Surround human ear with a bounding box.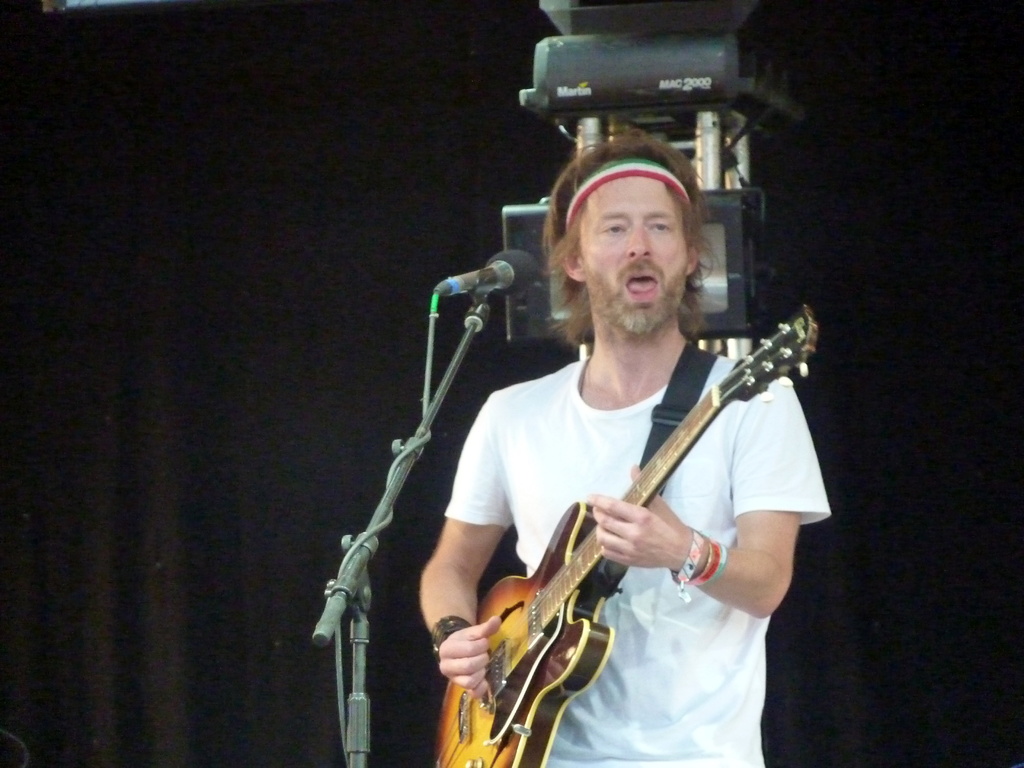
(x1=685, y1=244, x2=701, y2=278).
